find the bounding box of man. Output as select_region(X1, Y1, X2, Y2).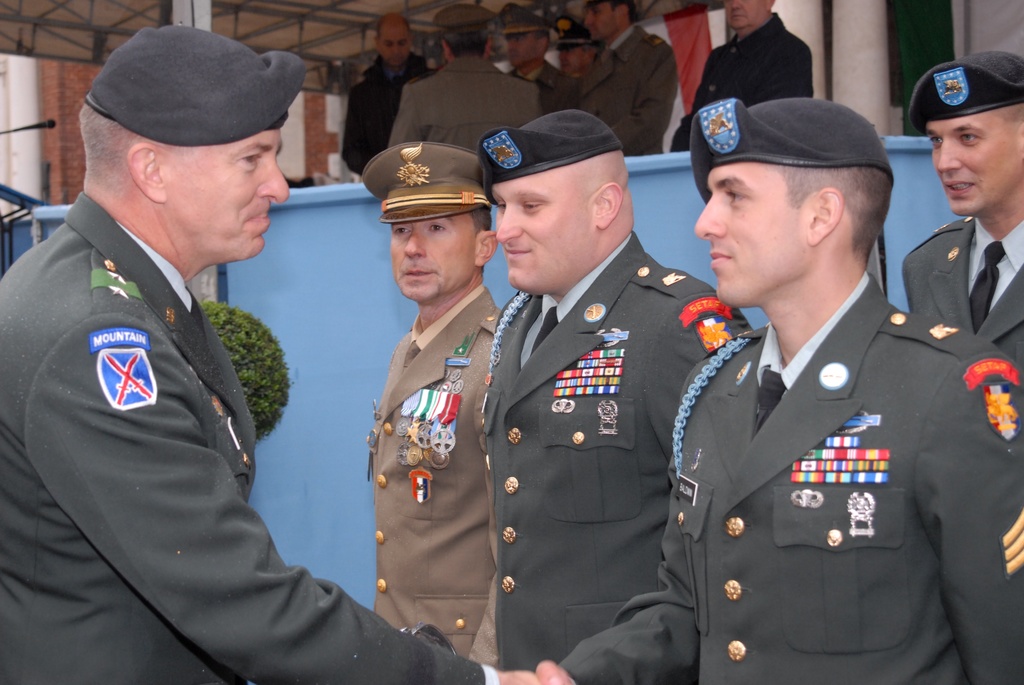
select_region(0, 25, 543, 684).
